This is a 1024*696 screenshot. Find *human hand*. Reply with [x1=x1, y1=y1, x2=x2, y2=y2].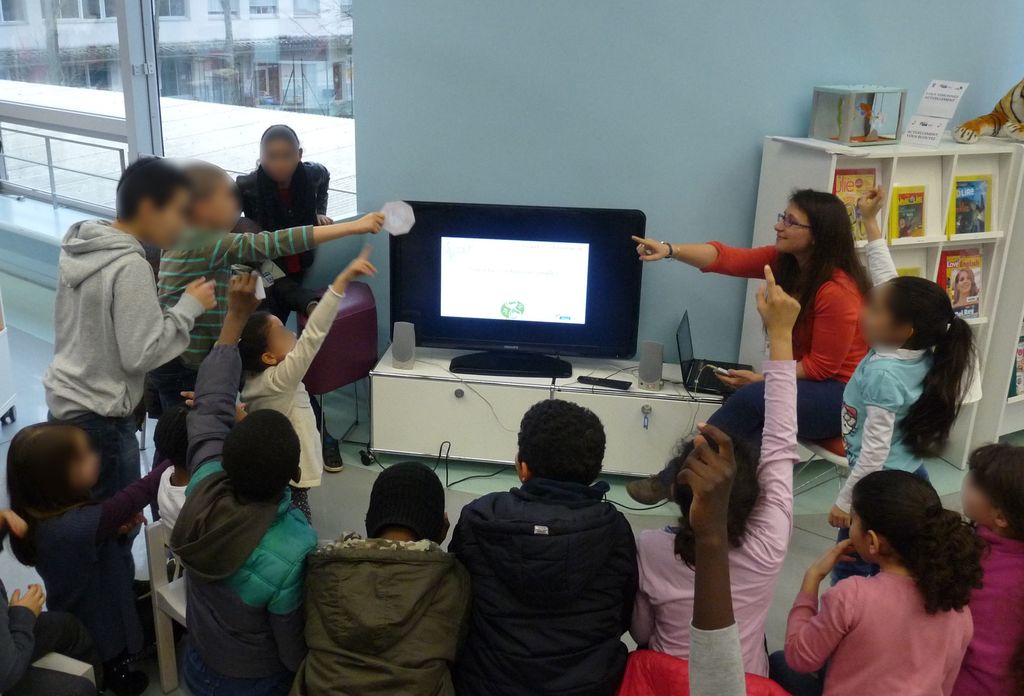
[x1=186, y1=273, x2=220, y2=311].
